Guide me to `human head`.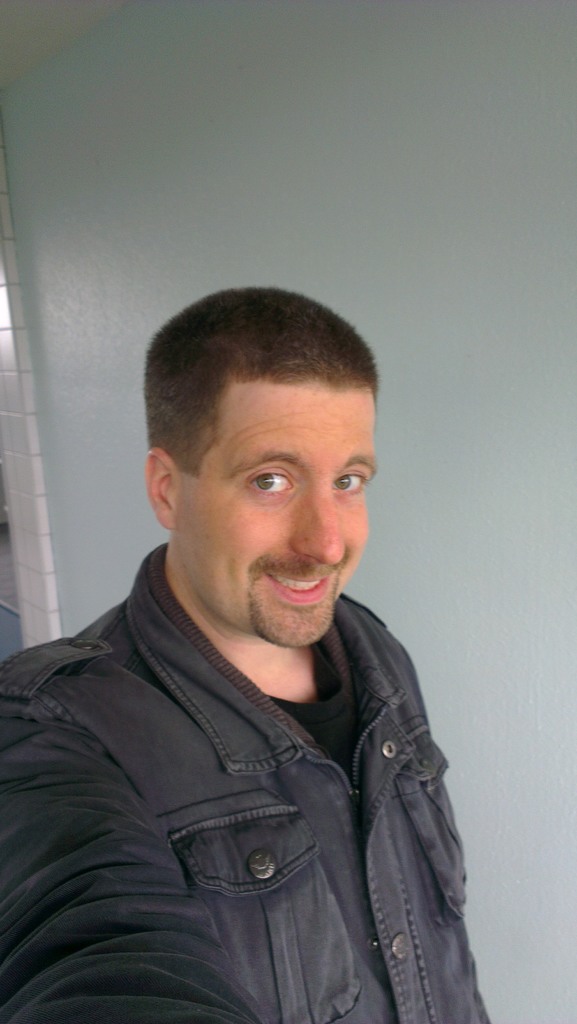
Guidance: [145, 299, 386, 652].
